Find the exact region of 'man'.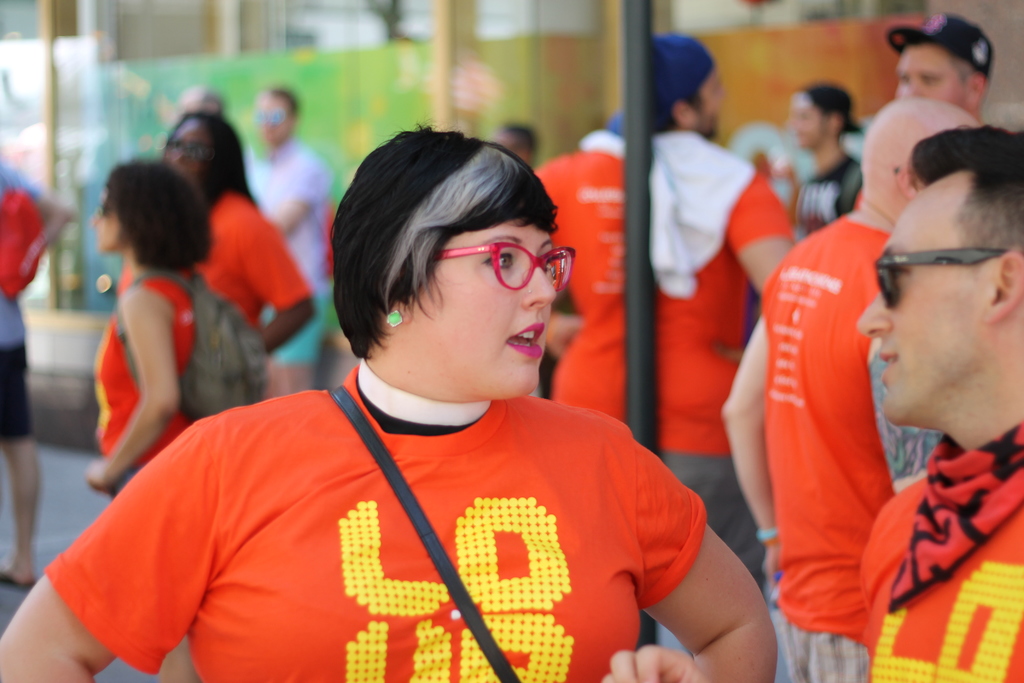
Exact region: {"left": 760, "top": 97, "right": 980, "bottom": 682}.
